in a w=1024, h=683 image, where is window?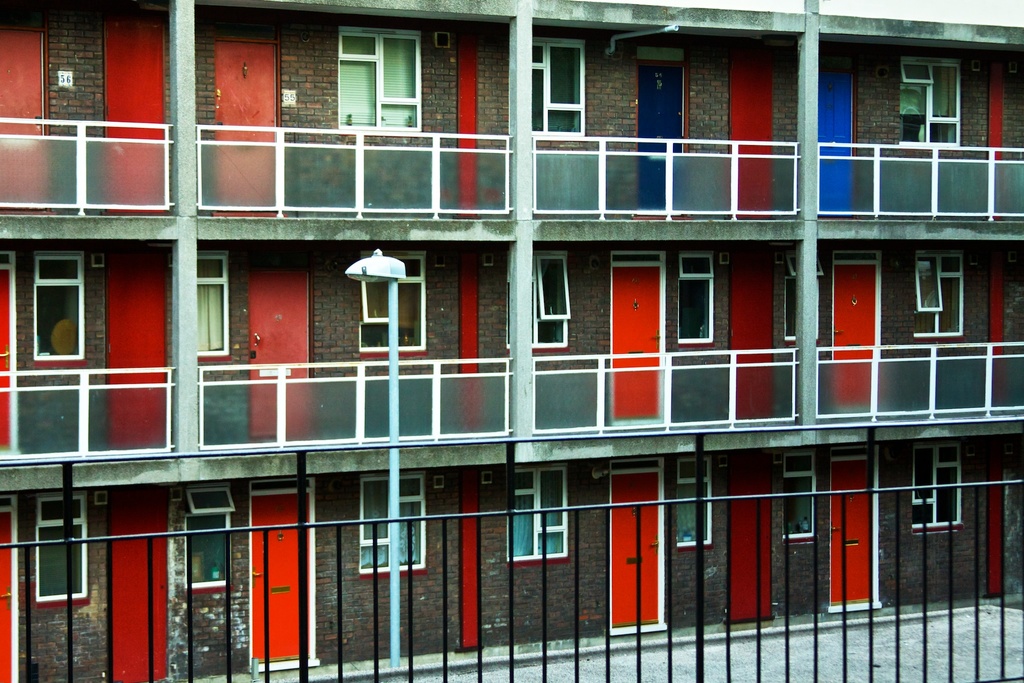
[left=900, top=57, right=964, bottom=148].
